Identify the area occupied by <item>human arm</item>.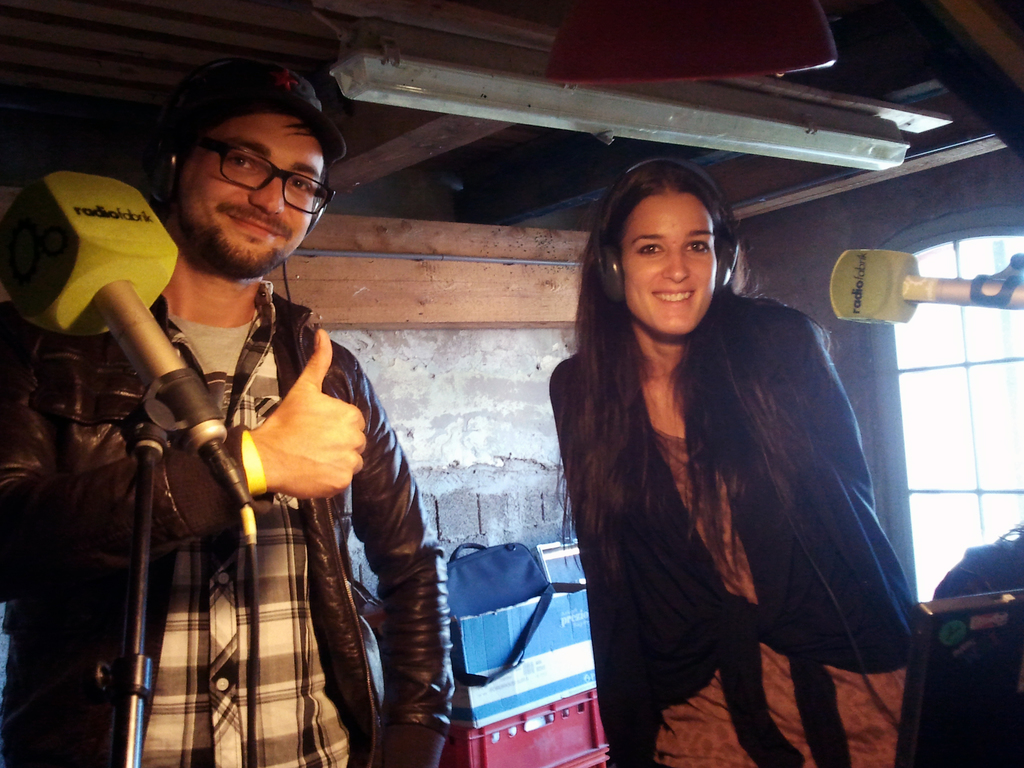
Area: crop(756, 305, 877, 516).
